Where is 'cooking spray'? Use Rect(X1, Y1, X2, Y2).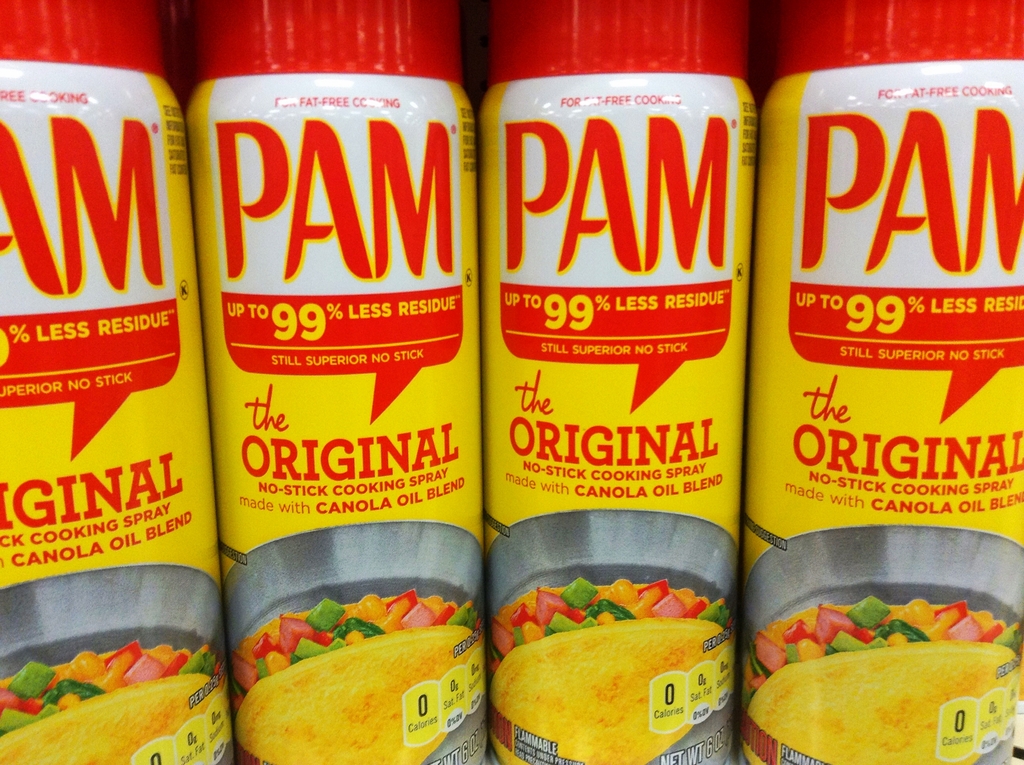
Rect(479, 0, 761, 764).
